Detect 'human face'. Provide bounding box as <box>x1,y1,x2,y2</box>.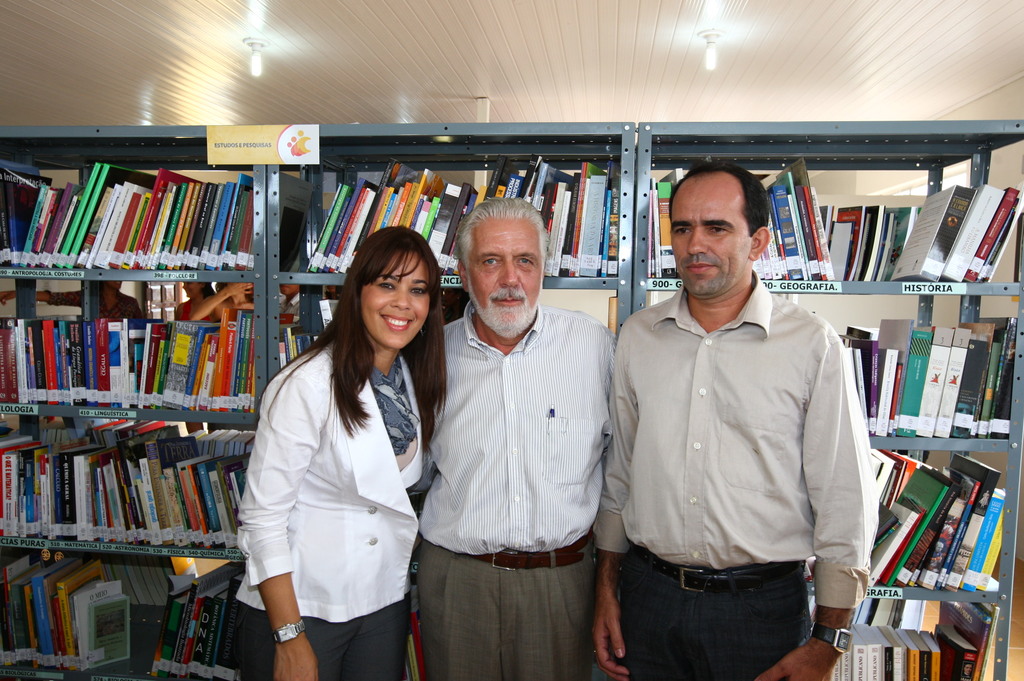
<box>181,282,198,297</box>.
